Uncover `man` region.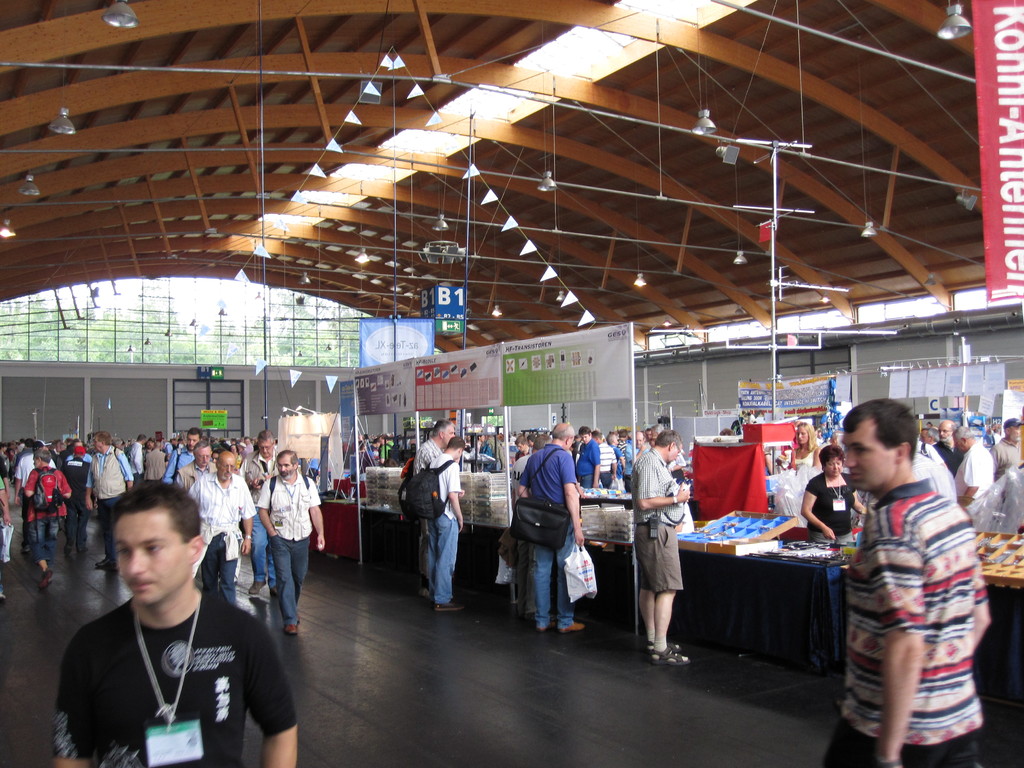
Uncovered: region(125, 431, 140, 476).
